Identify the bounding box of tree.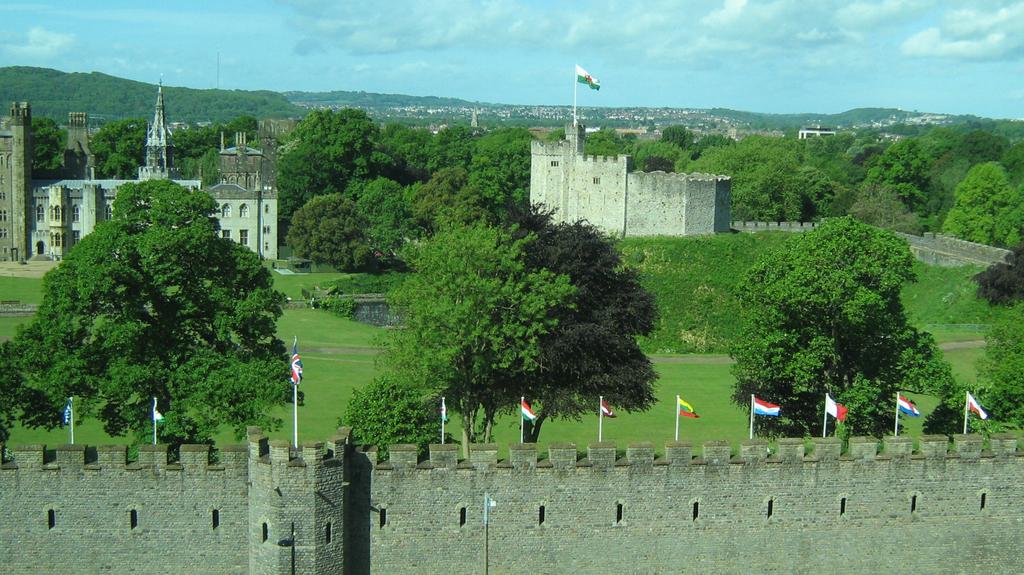
rect(339, 207, 565, 458).
